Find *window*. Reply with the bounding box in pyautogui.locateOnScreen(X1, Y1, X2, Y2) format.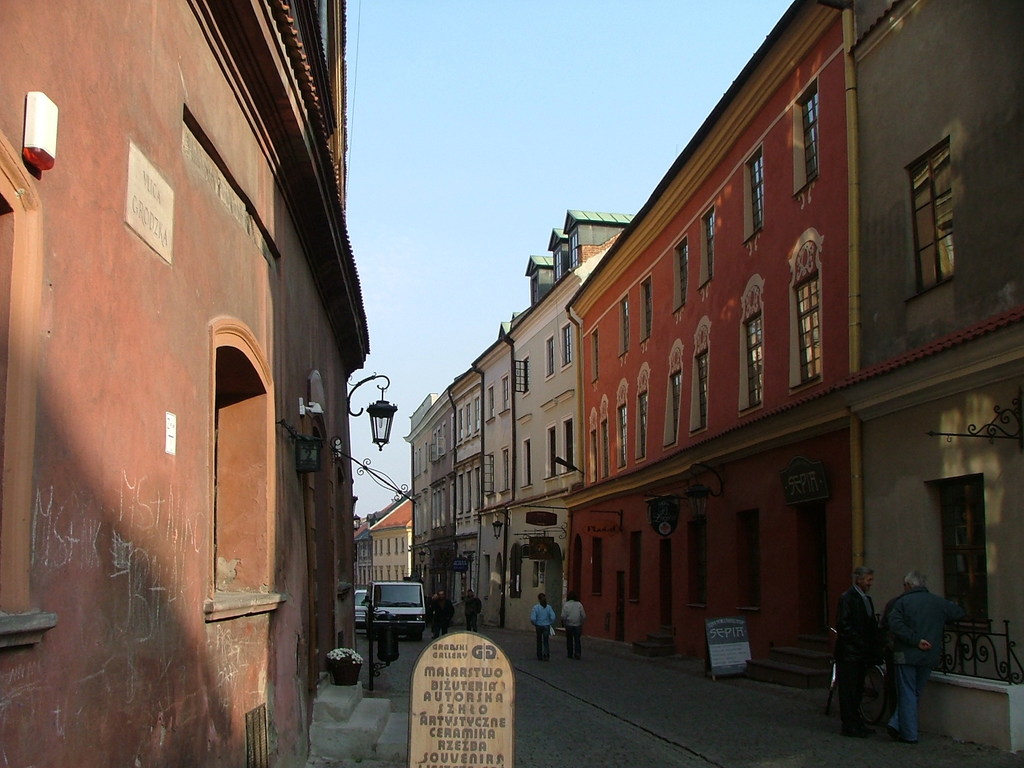
pyautogui.locateOnScreen(554, 251, 562, 280).
